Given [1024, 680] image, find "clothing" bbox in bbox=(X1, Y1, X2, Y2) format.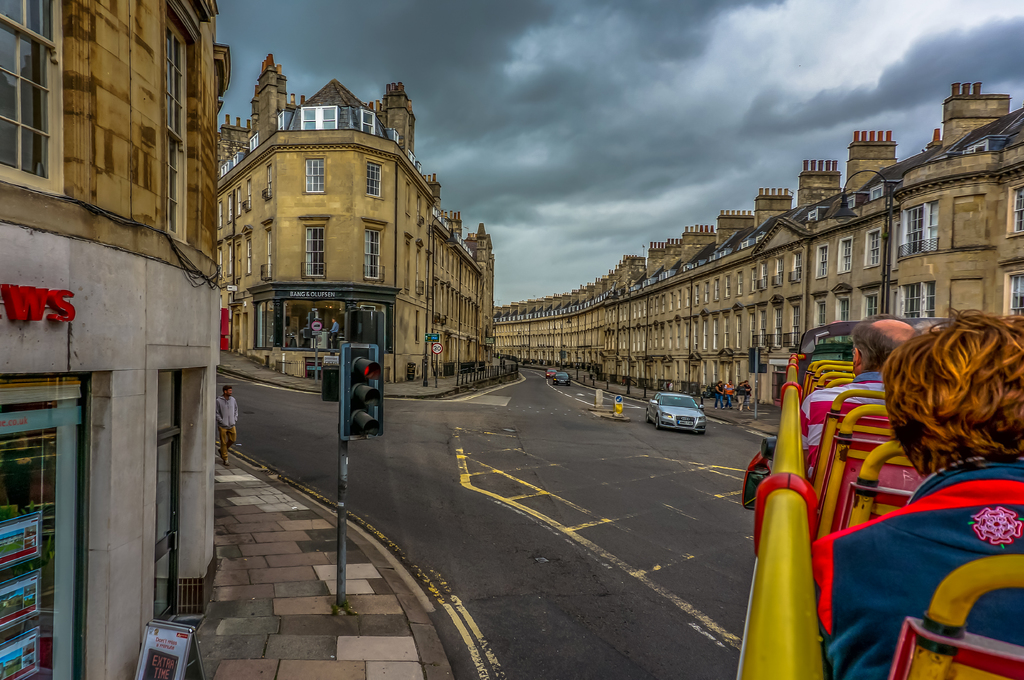
bbox=(811, 460, 1023, 679).
